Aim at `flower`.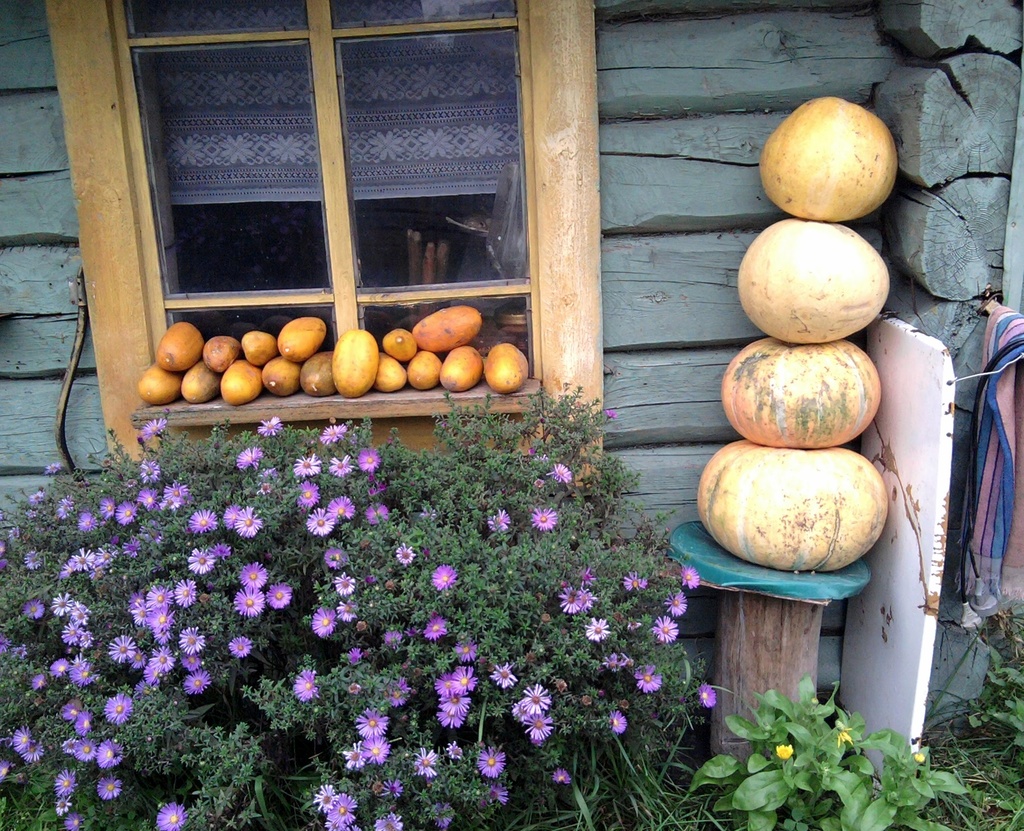
Aimed at 54:767:83:795.
